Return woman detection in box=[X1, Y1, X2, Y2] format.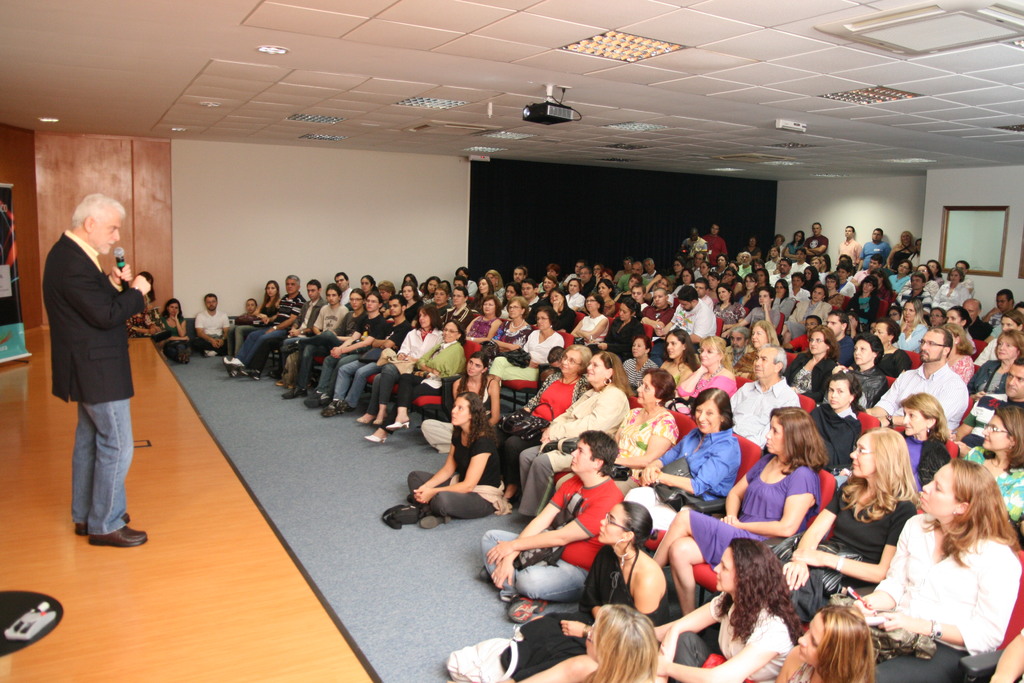
box=[957, 403, 1023, 534].
